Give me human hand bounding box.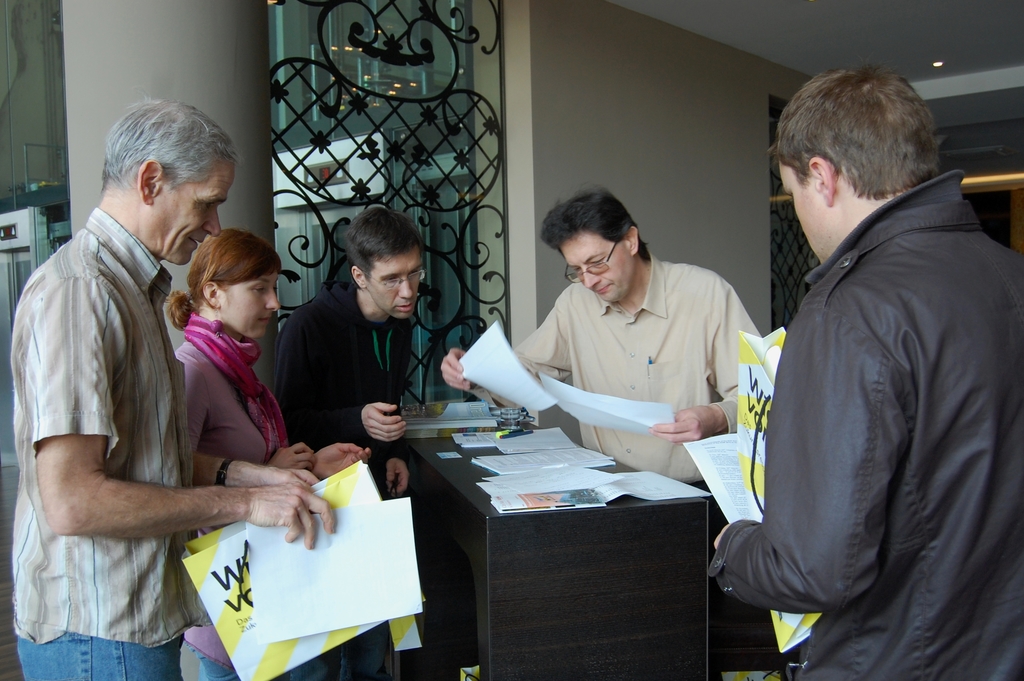
439/347/473/393.
